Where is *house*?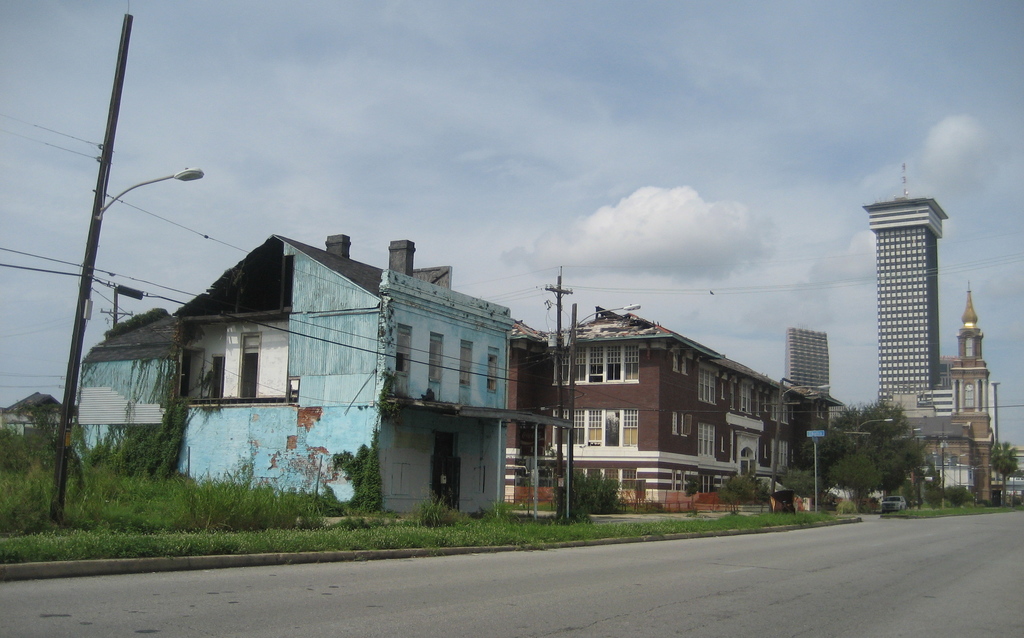
x1=77 y1=234 x2=573 y2=520.
